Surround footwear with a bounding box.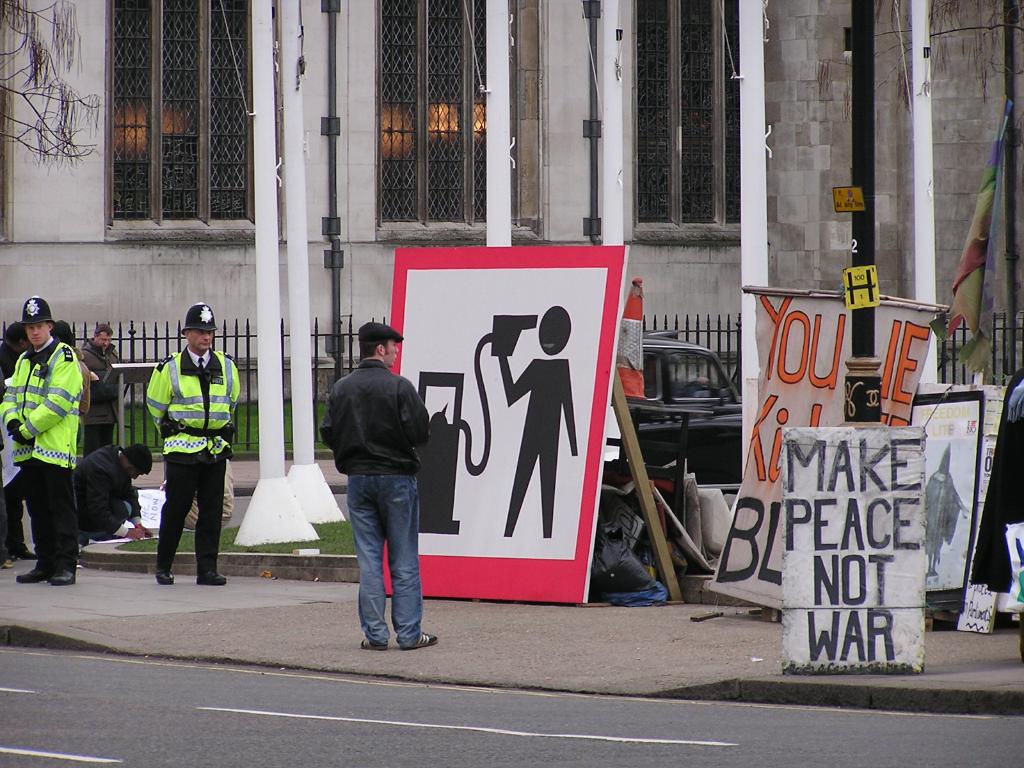
l=408, t=632, r=441, b=646.
